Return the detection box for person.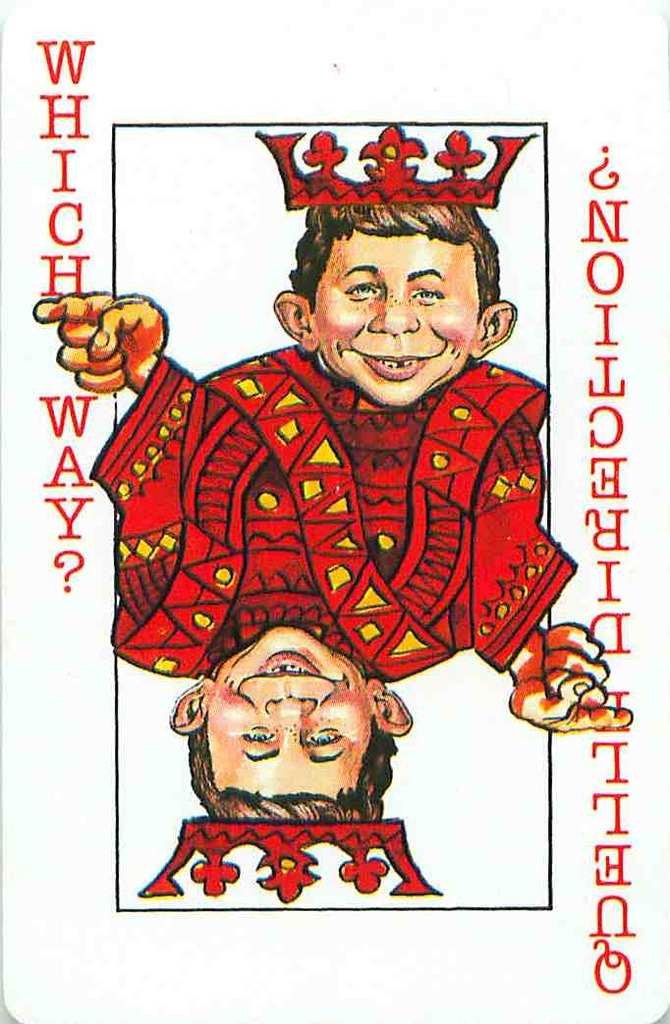
box=[23, 122, 555, 538].
